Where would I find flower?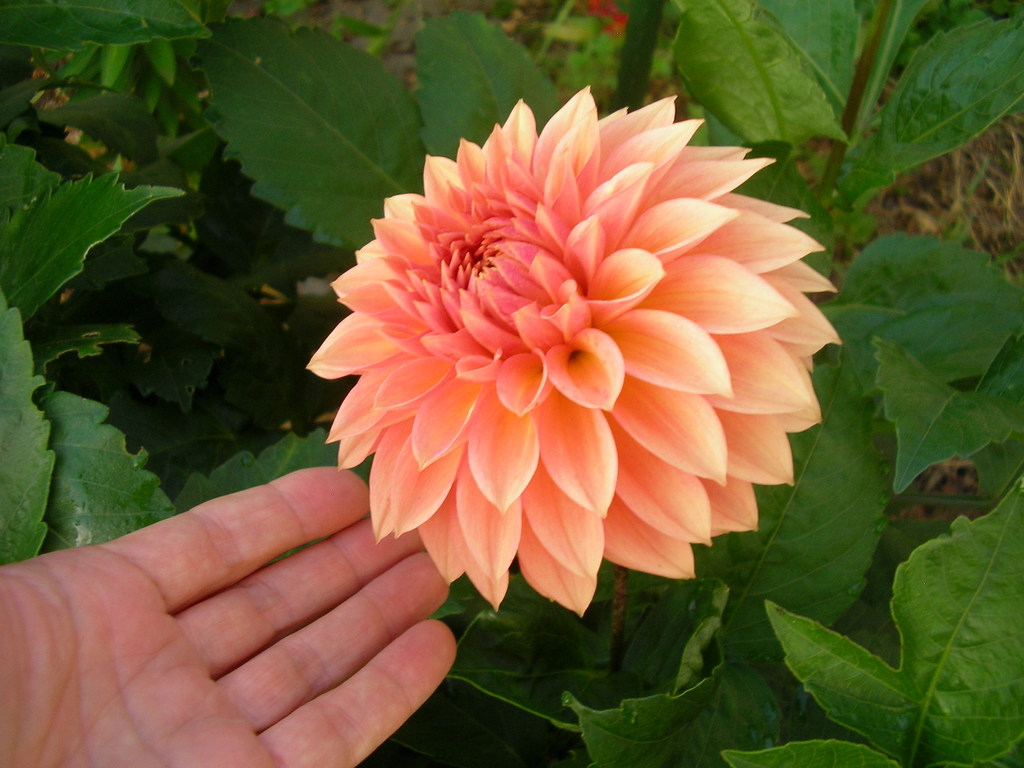
At [x1=321, y1=111, x2=796, y2=608].
